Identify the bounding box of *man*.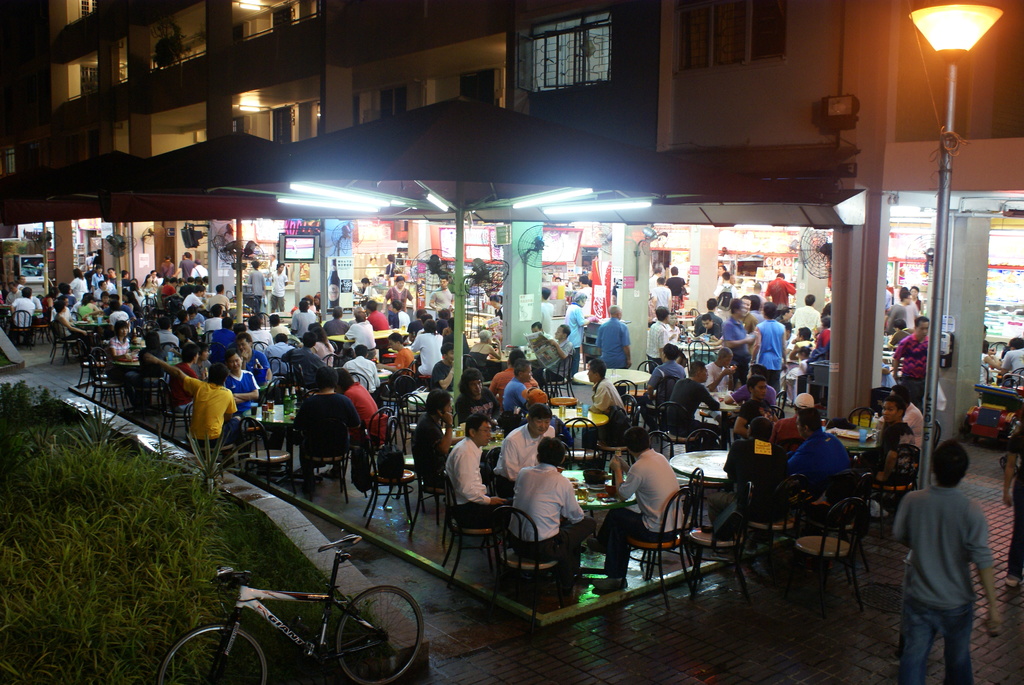
region(589, 429, 682, 592).
